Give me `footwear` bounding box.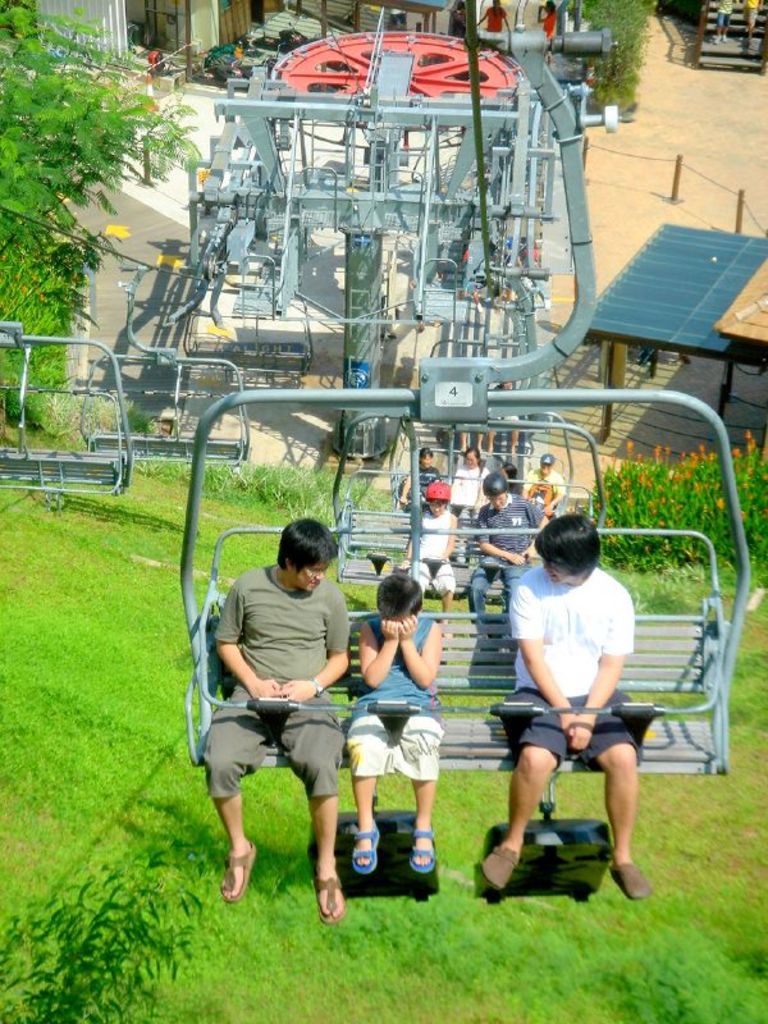
481,846,520,892.
